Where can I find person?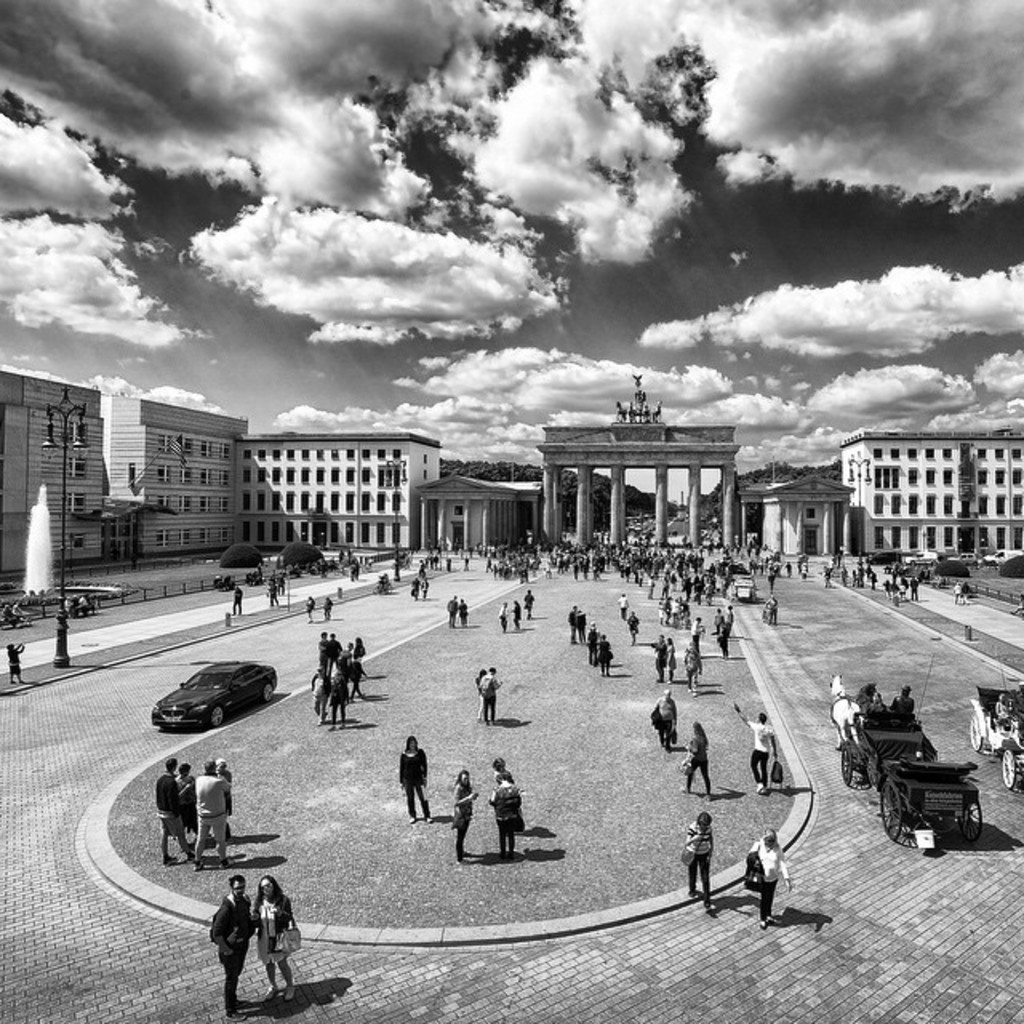
You can find it at [x1=190, y1=758, x2=235, y2=875].
